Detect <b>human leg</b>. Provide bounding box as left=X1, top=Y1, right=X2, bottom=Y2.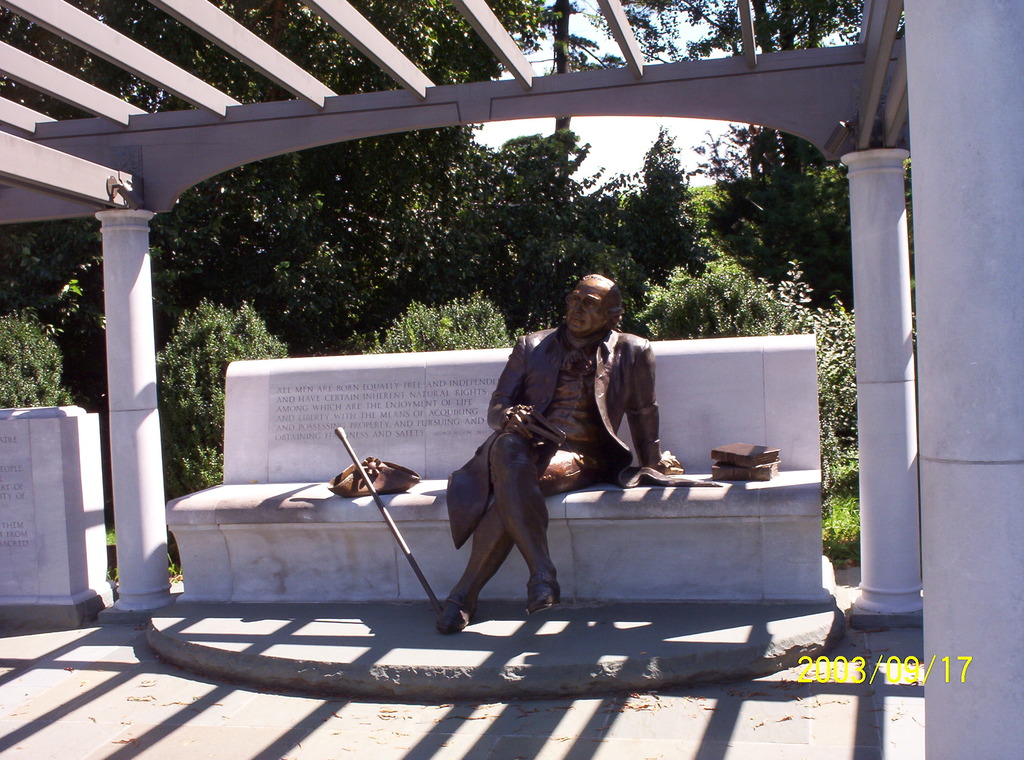
left=490, top=421, right=566, bottom=613.
